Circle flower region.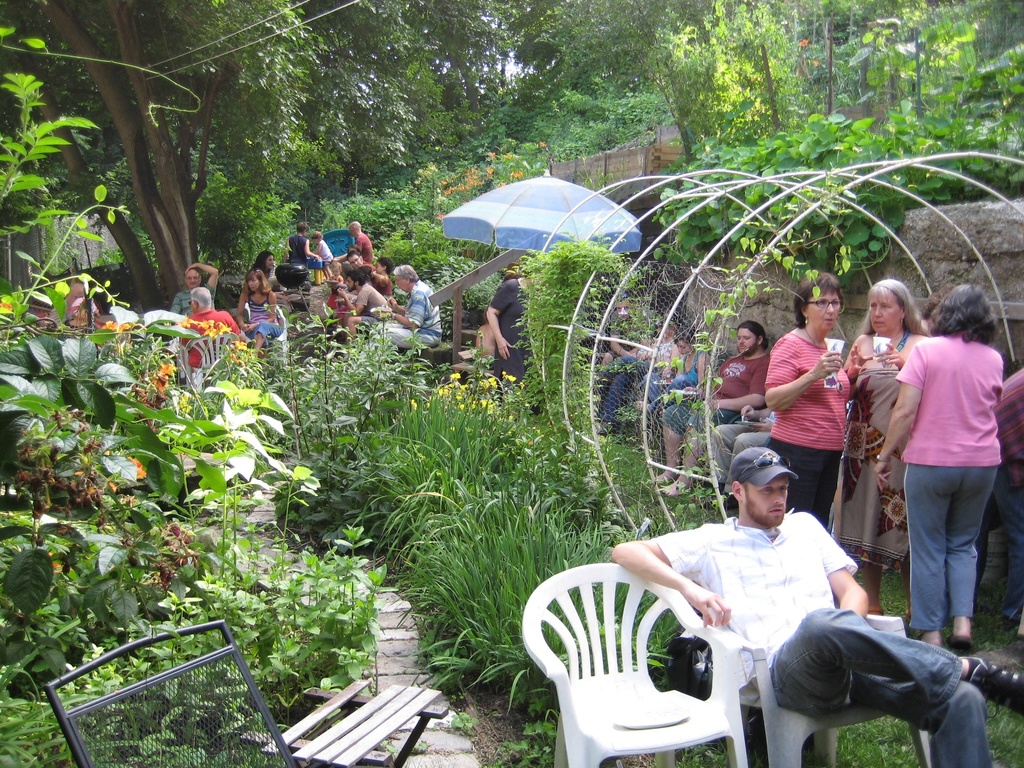
Region: locate(444, 368, 472, 384).
